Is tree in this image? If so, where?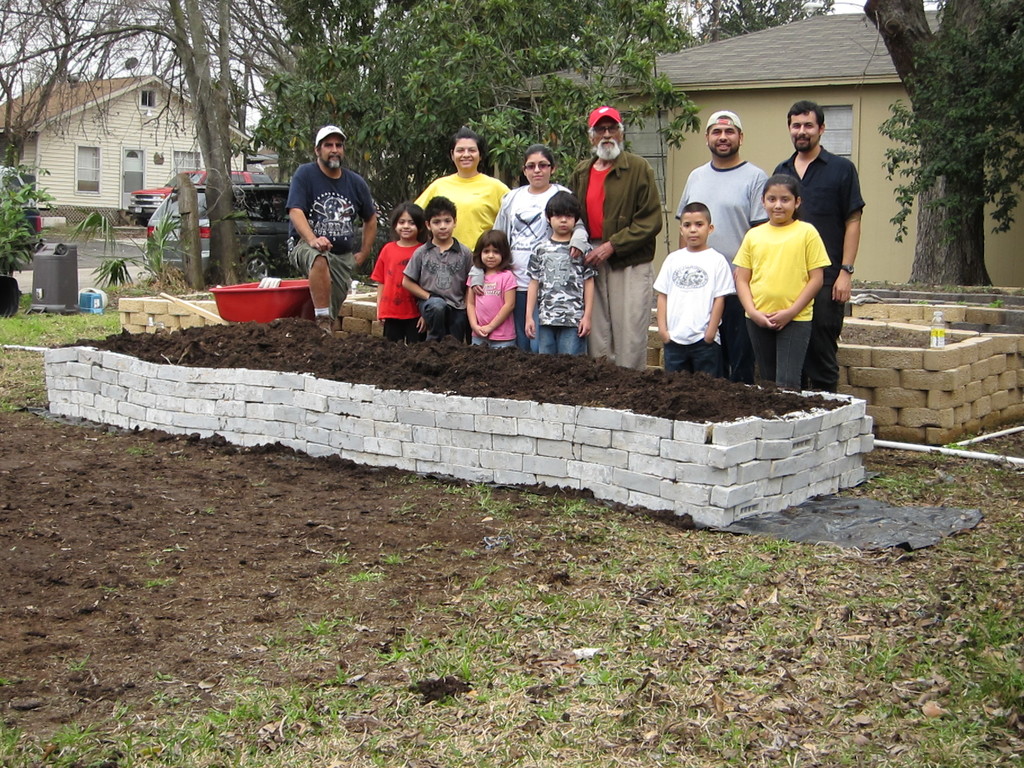
Yes, at l=825, t=0, r=1023, b=284.
